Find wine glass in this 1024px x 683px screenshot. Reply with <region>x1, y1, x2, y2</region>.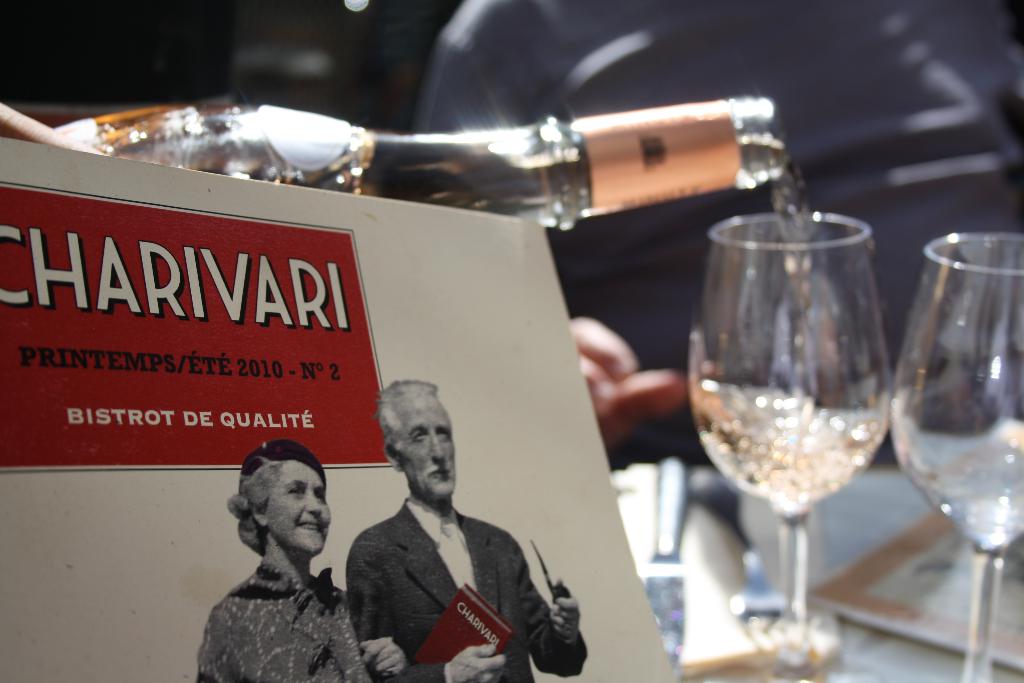
<region>886, 233, 1023, 682</region>.
